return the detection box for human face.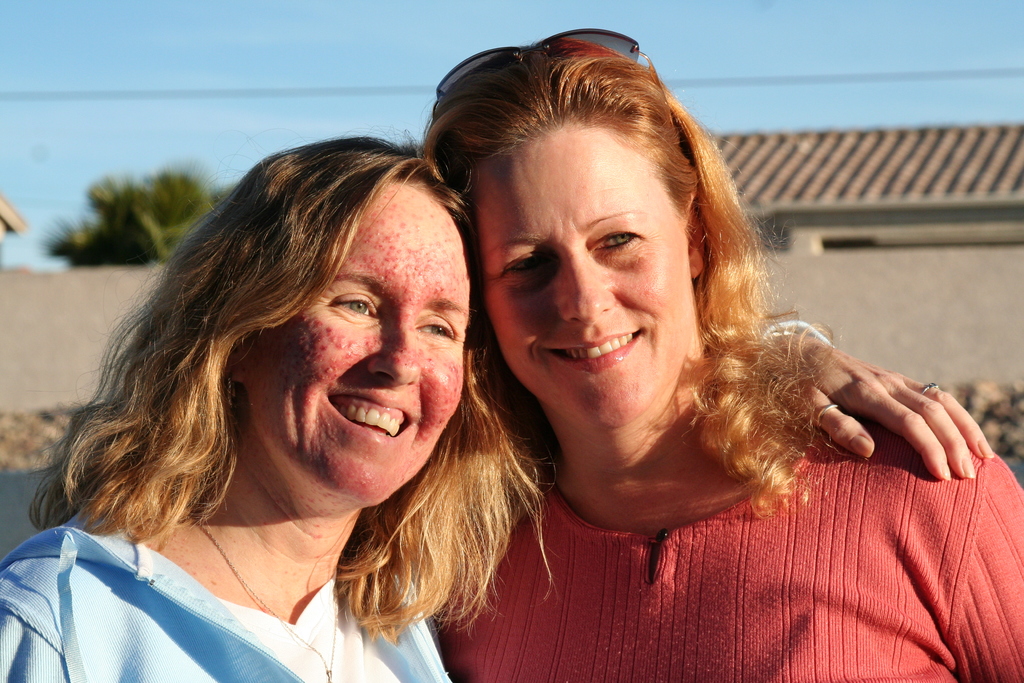
region(474, 117, 686, 429).
